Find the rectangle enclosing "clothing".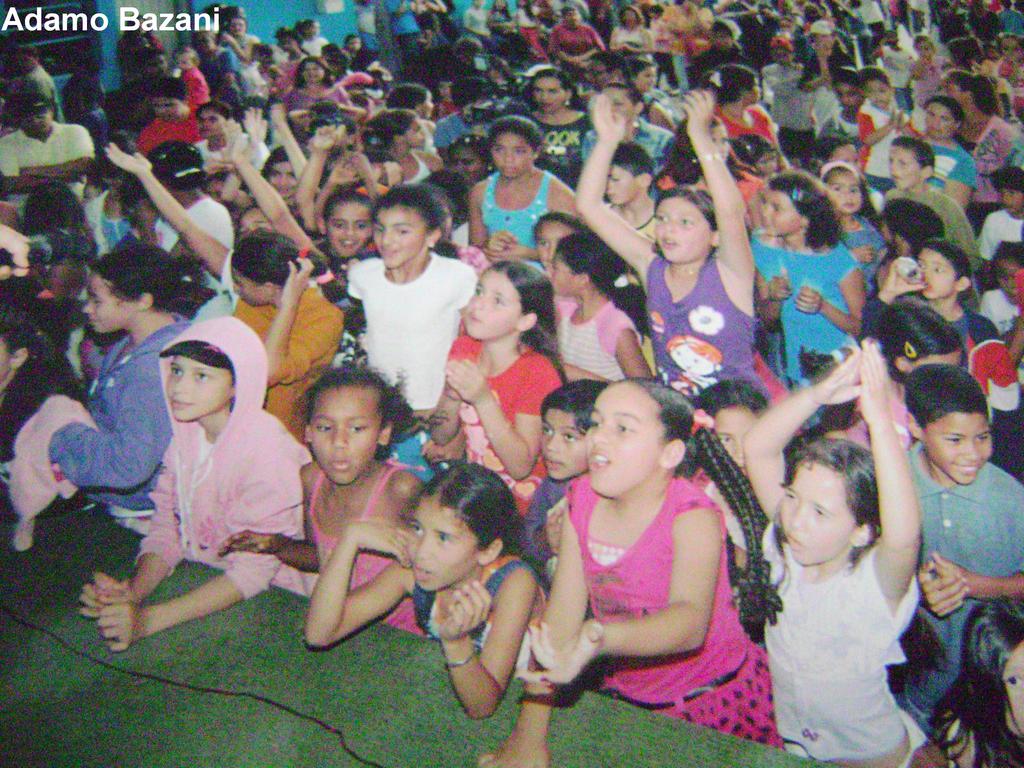
{"left": 410, "top": 560, "right": 552, "bottom": 653}.
